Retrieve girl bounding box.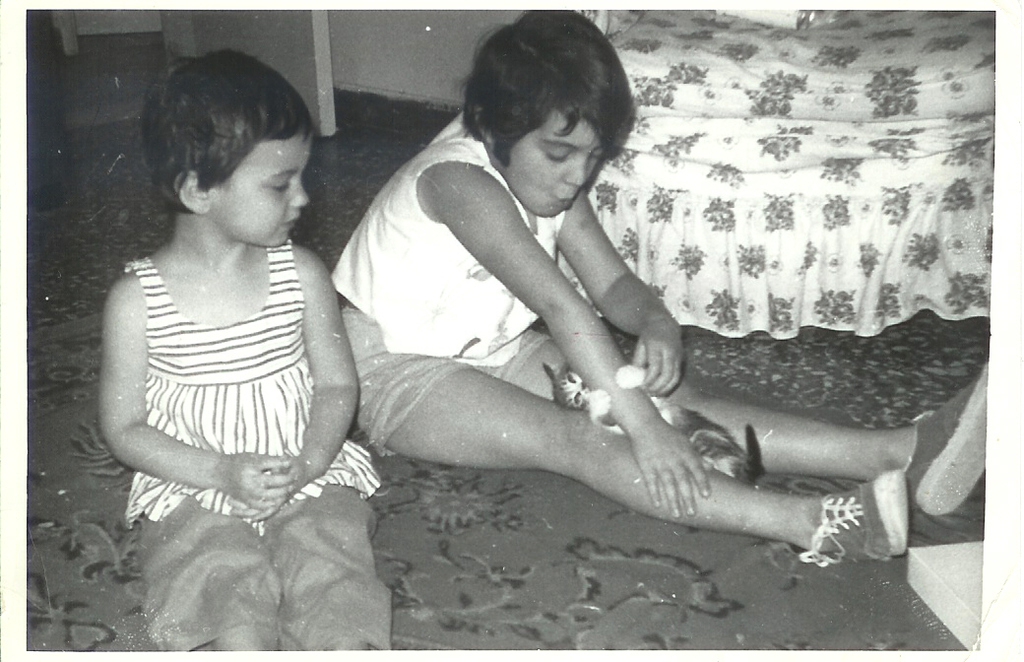
Bounding box: region(102, 46, 392, 661).
